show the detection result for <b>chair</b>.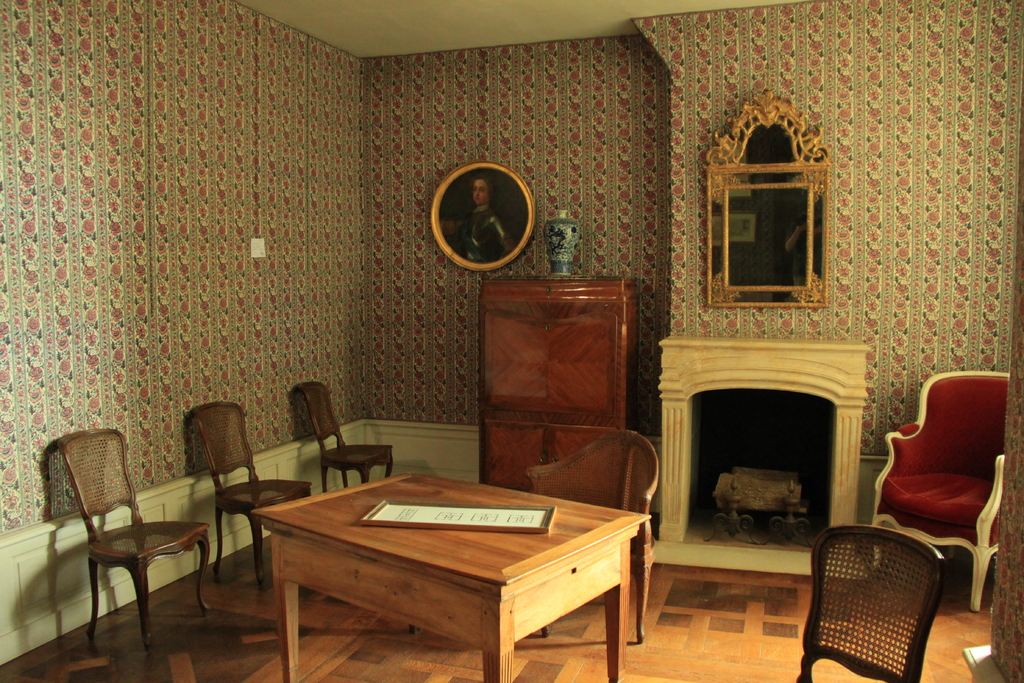
bbox=[796, 527, 947, 682].
